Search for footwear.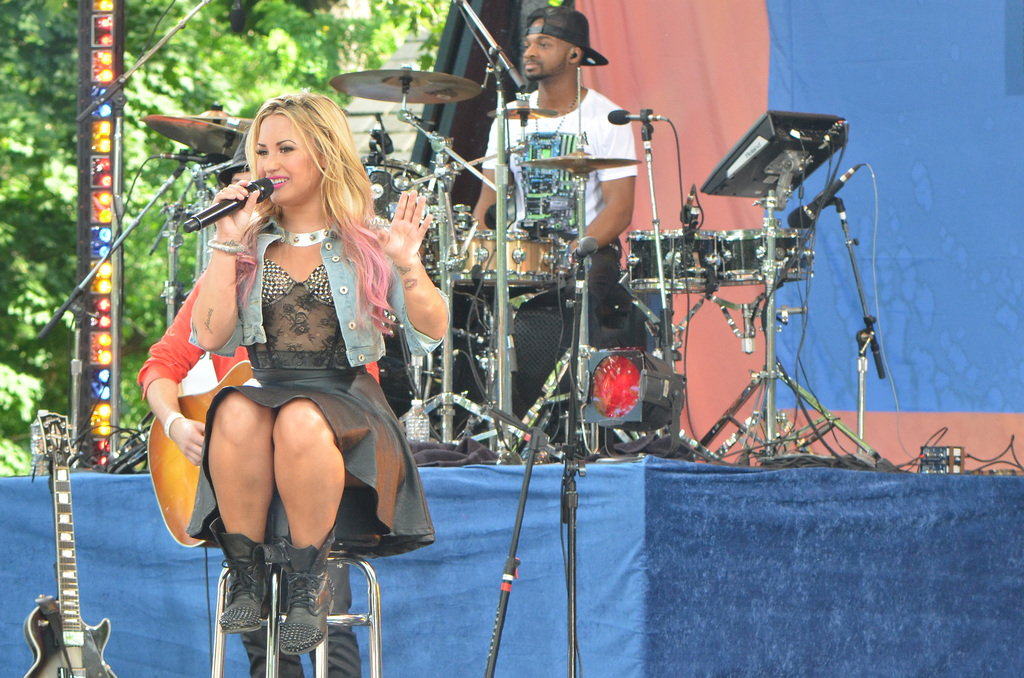
Found at {"left": 194, "top": 524, "right": 355, "bottom": 666}.
